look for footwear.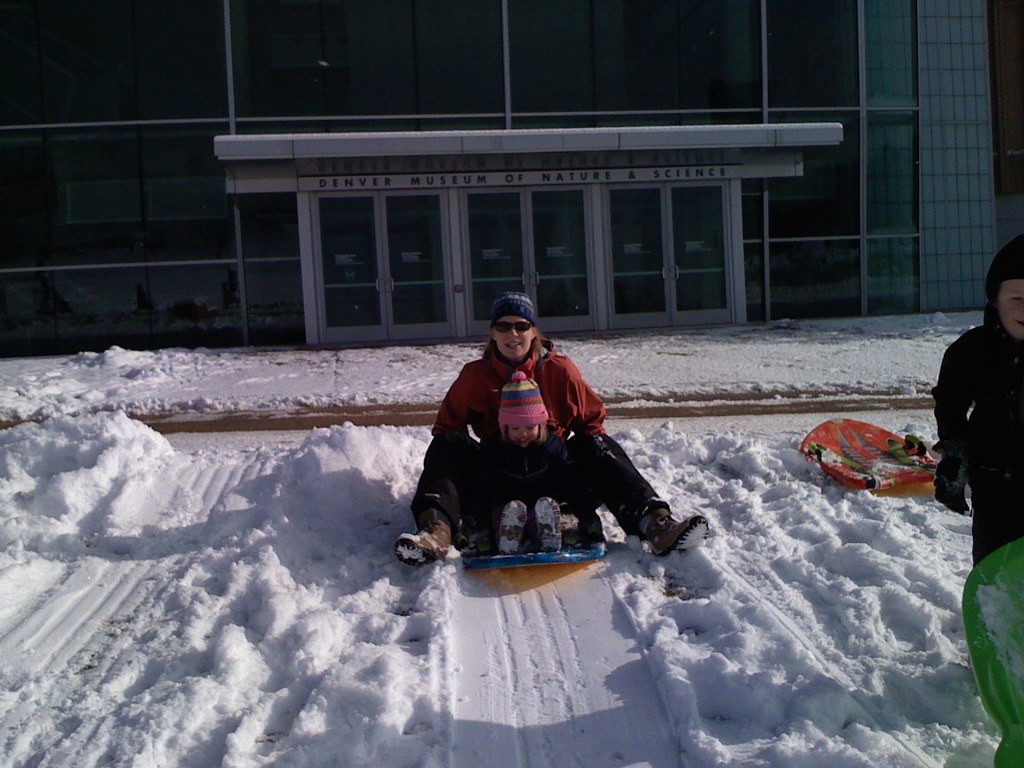
Found: (537,498,563,556).
